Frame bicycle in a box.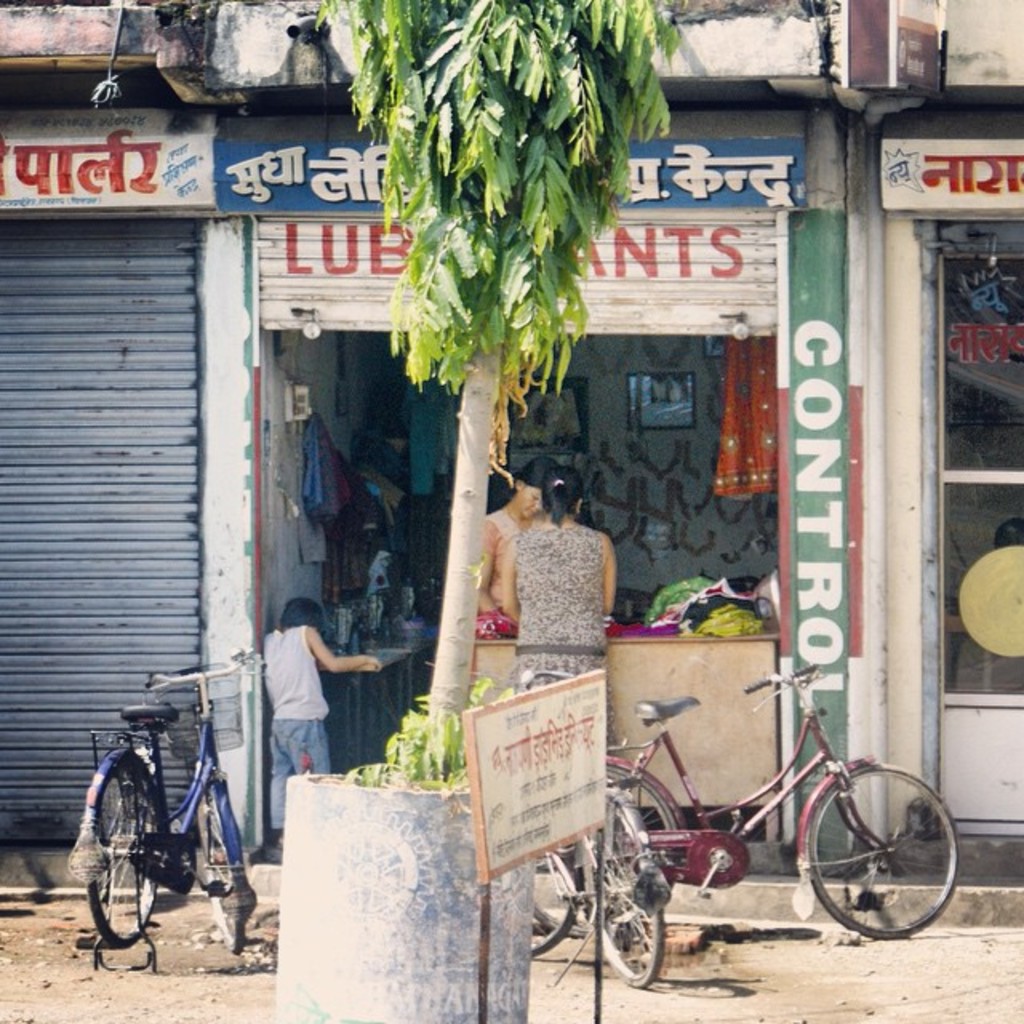
512/662/667/994.
